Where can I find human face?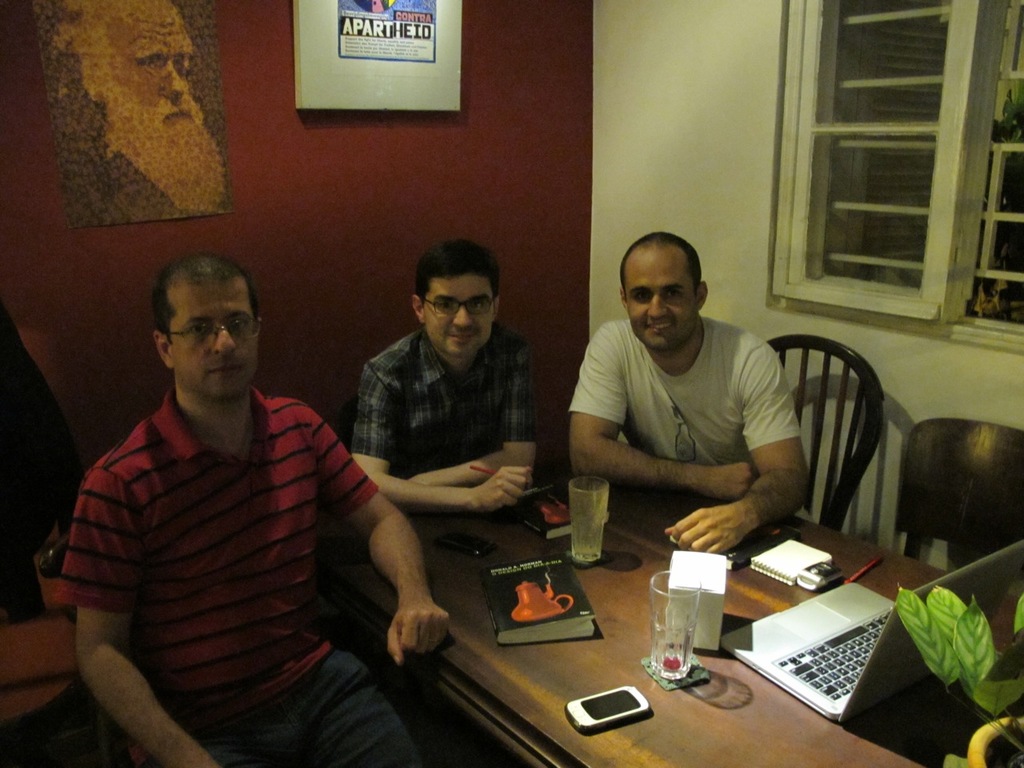
You can find it at pyautogui.locateOnScreen(423, 275, 495, 354).
